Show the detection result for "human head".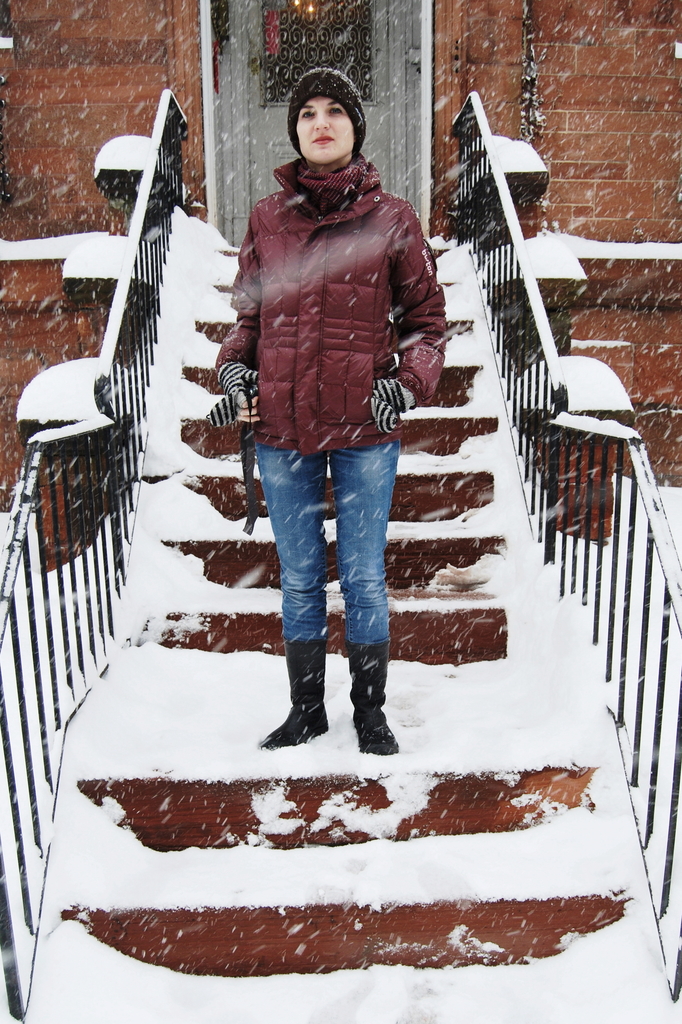
(left=287, top=77, right=364, bottom=162).
